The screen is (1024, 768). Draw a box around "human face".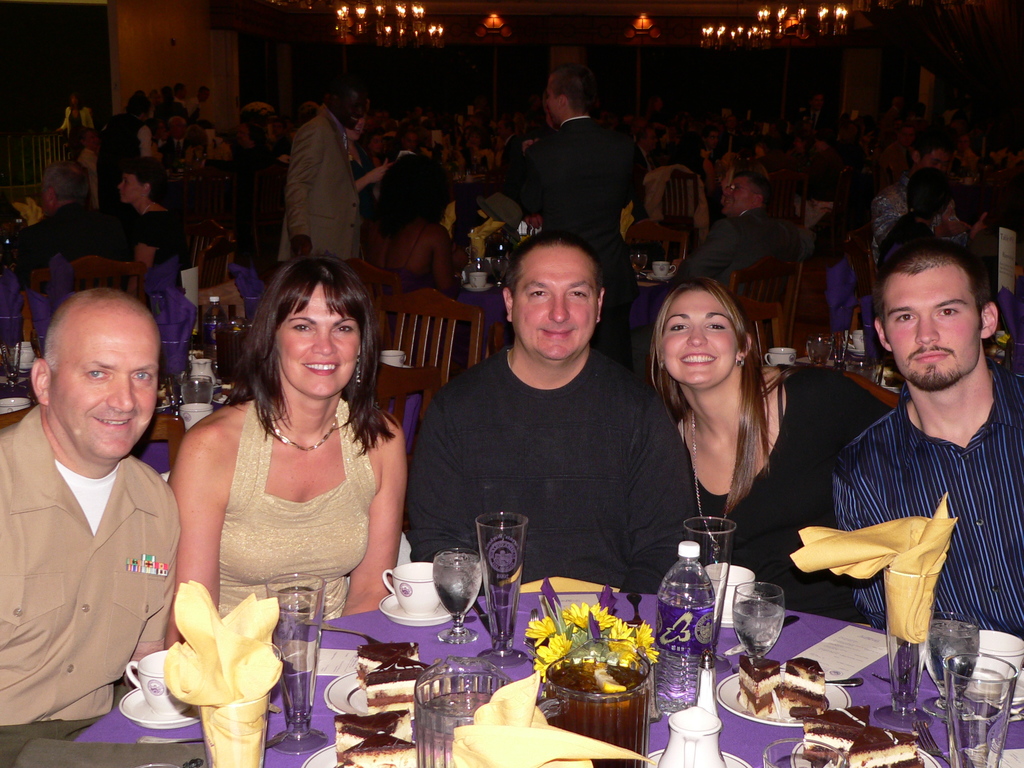
Rect(717, 170, 750, 213).
